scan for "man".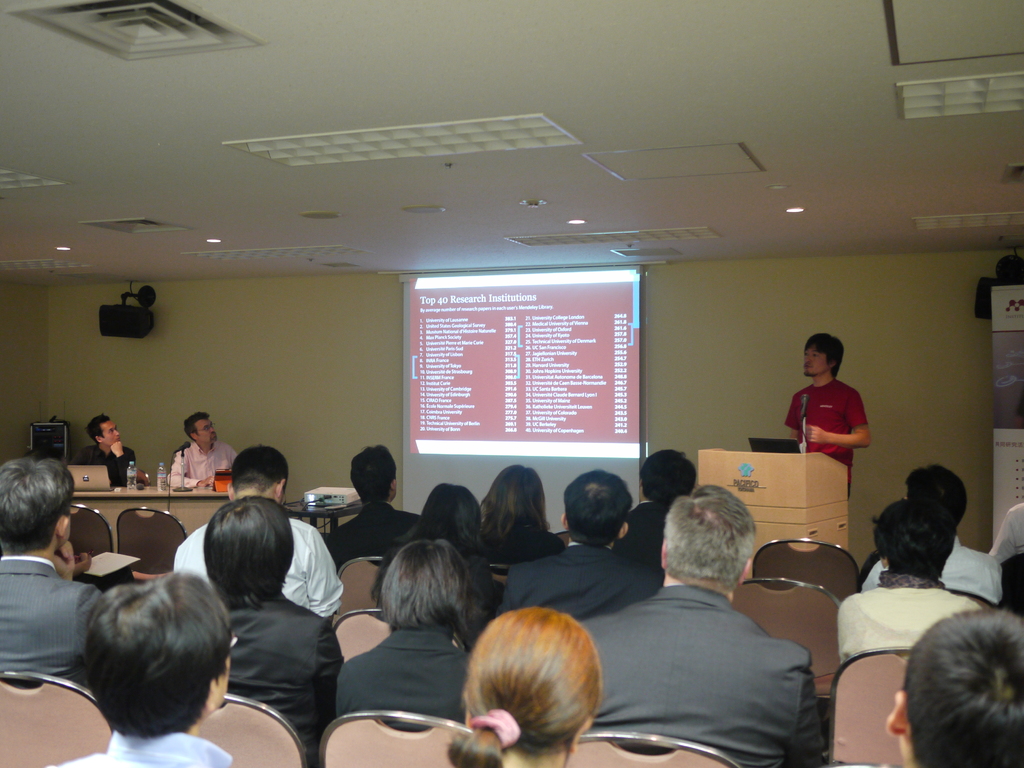
Scan result: x1=159 y1=410 x2=239 y2=490.
